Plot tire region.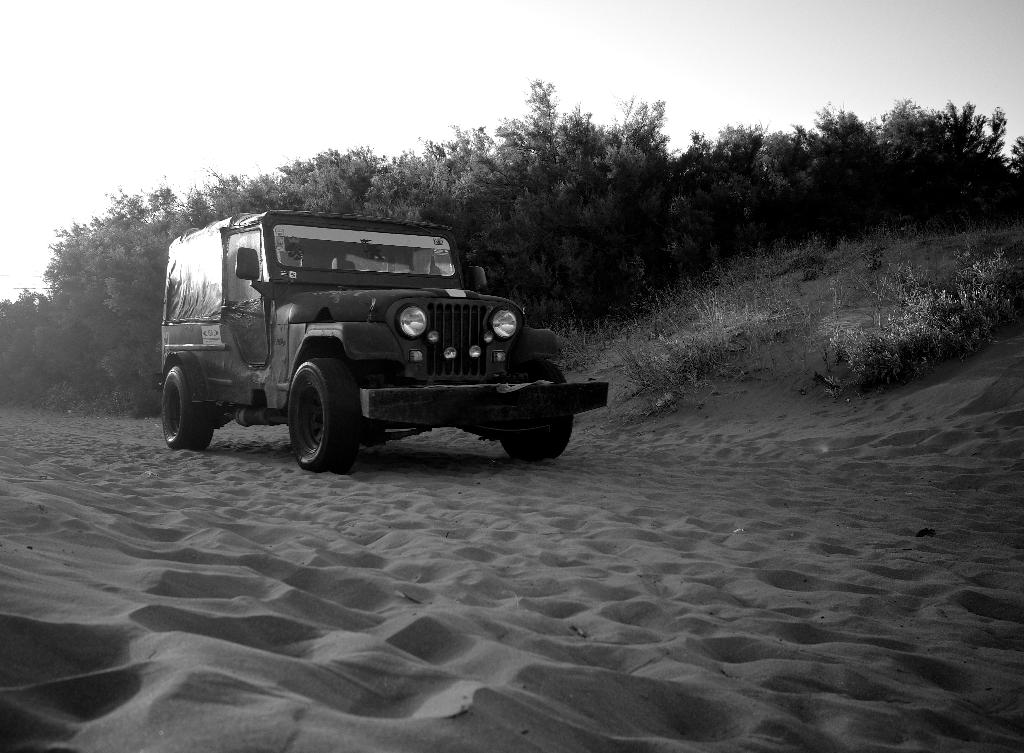
Plotted at 270,355,348,478.
